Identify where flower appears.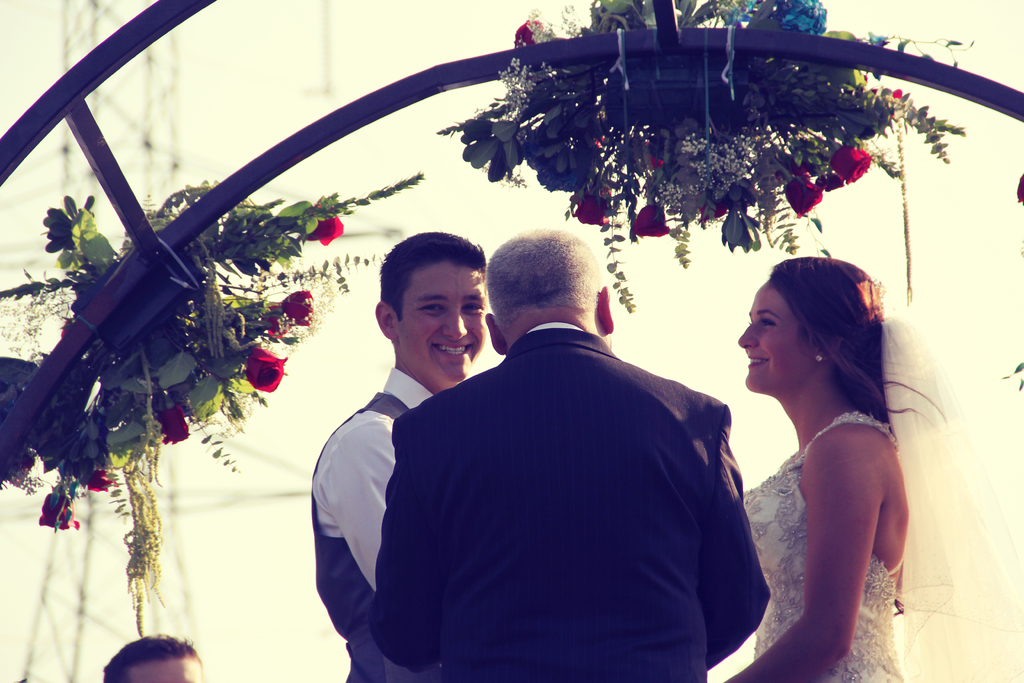
Appears at bbox=[778, 165, 824, 218].
